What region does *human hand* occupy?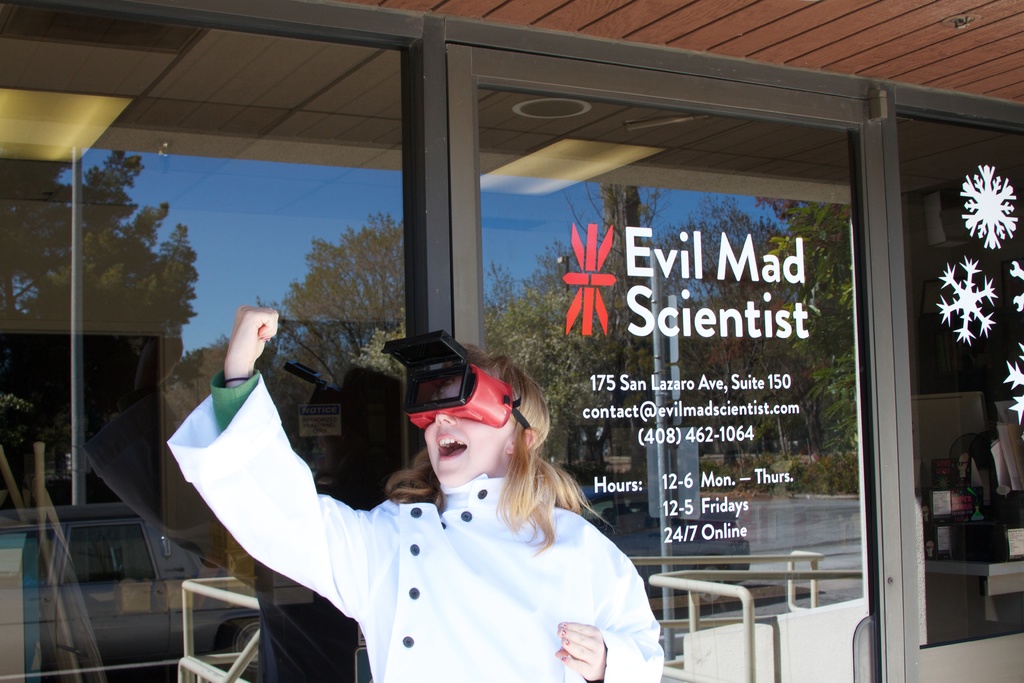
select_region(200, 308, 274, 386).
